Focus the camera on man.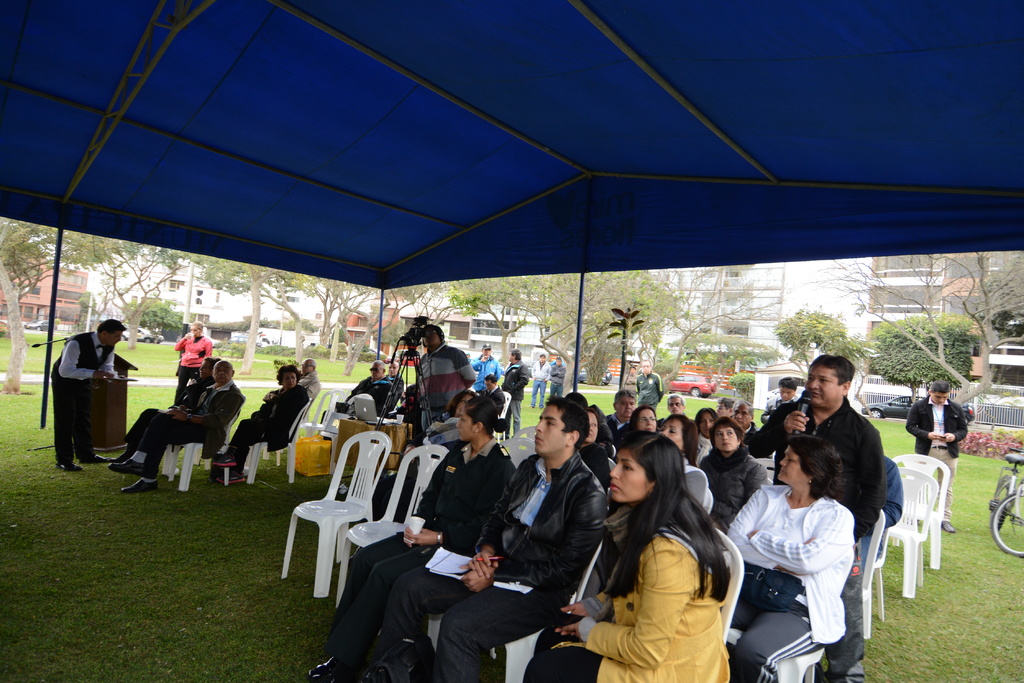
Focus region: 475/376/501/410.
